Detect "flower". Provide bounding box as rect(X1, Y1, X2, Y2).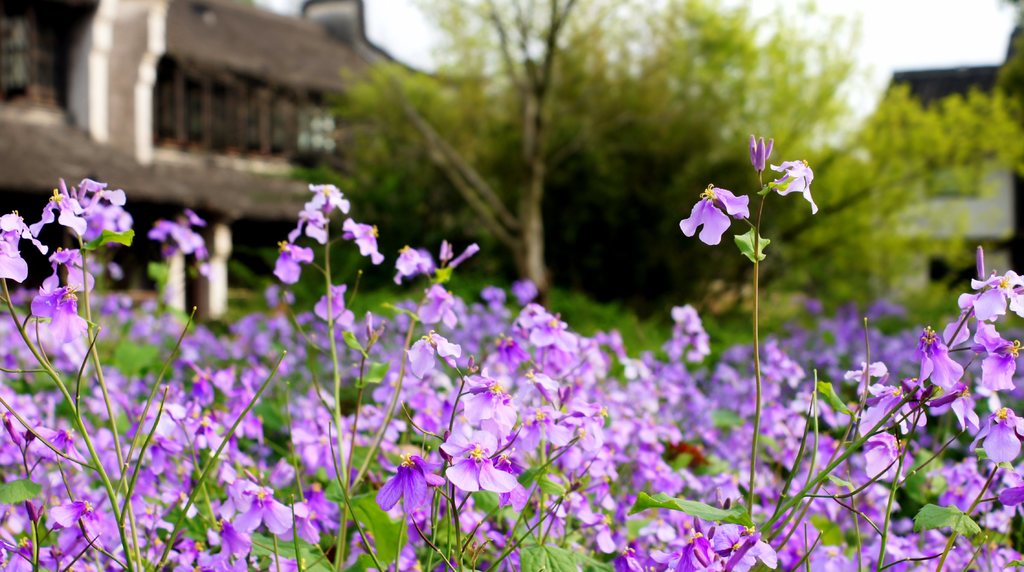
rect(772, 159, 817, 208).
